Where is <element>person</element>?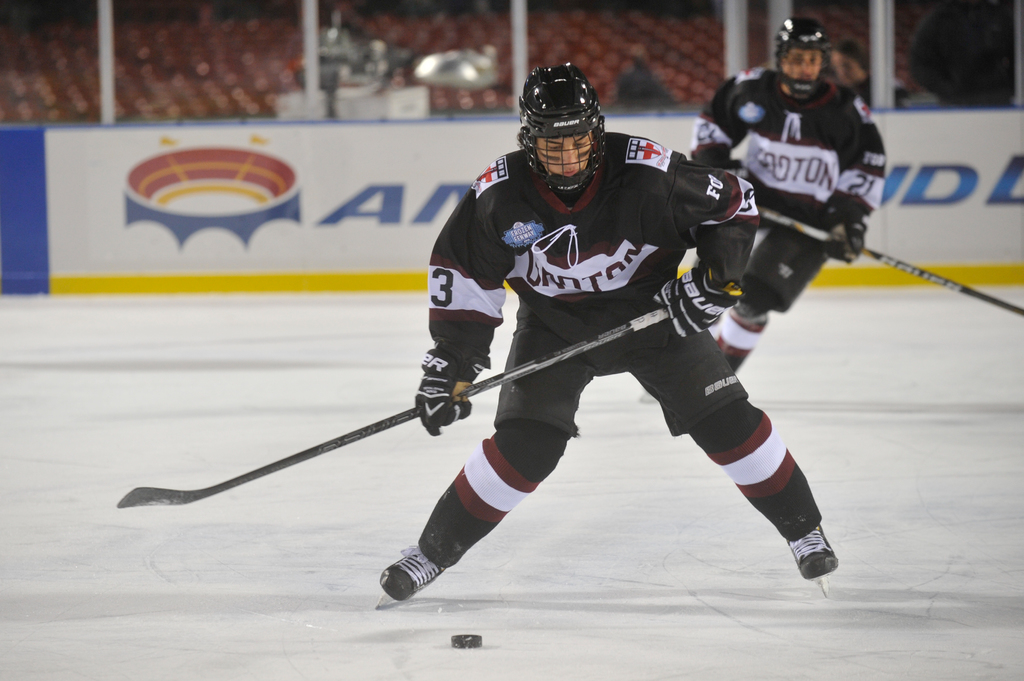
rect(417, 56, 780, 627).
